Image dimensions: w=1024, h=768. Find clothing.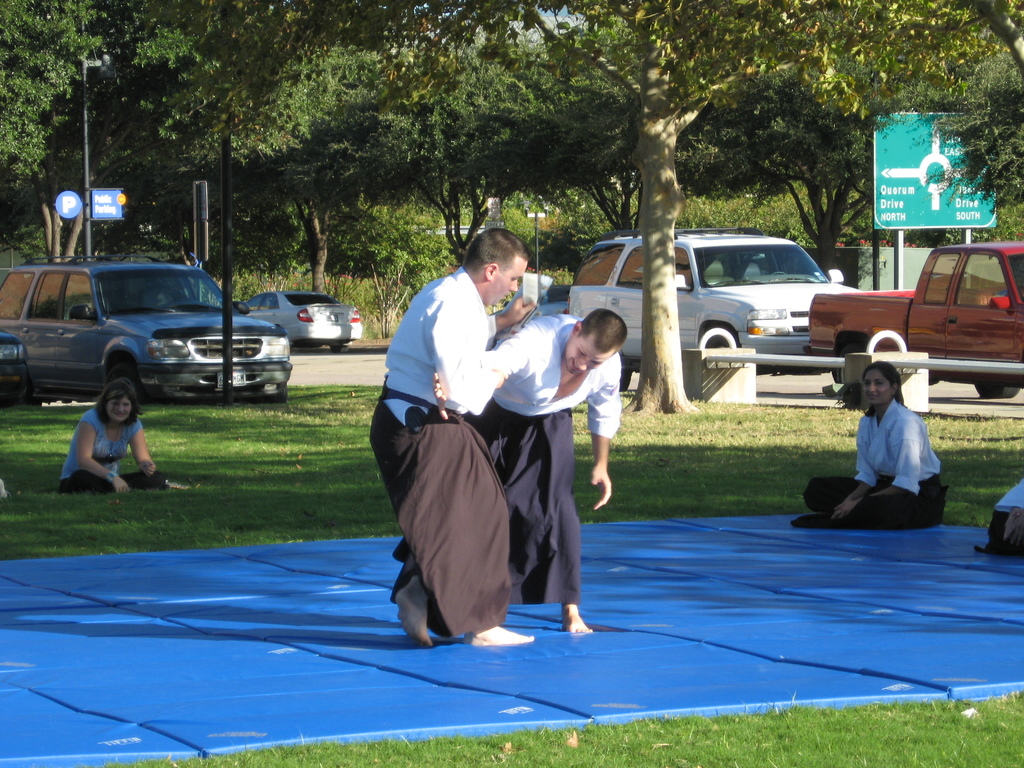
region(52, 473, 171, 495).
